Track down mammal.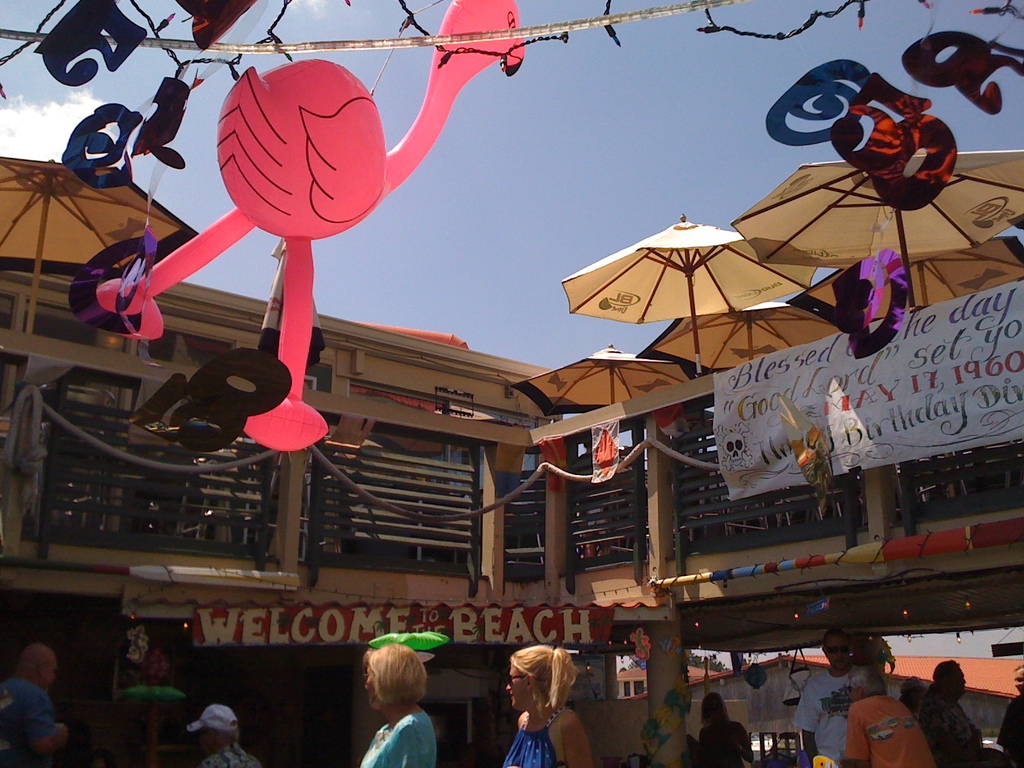
Tracked to {"left": 0, "top": 643, "right": 69, "bottom": 767}.
